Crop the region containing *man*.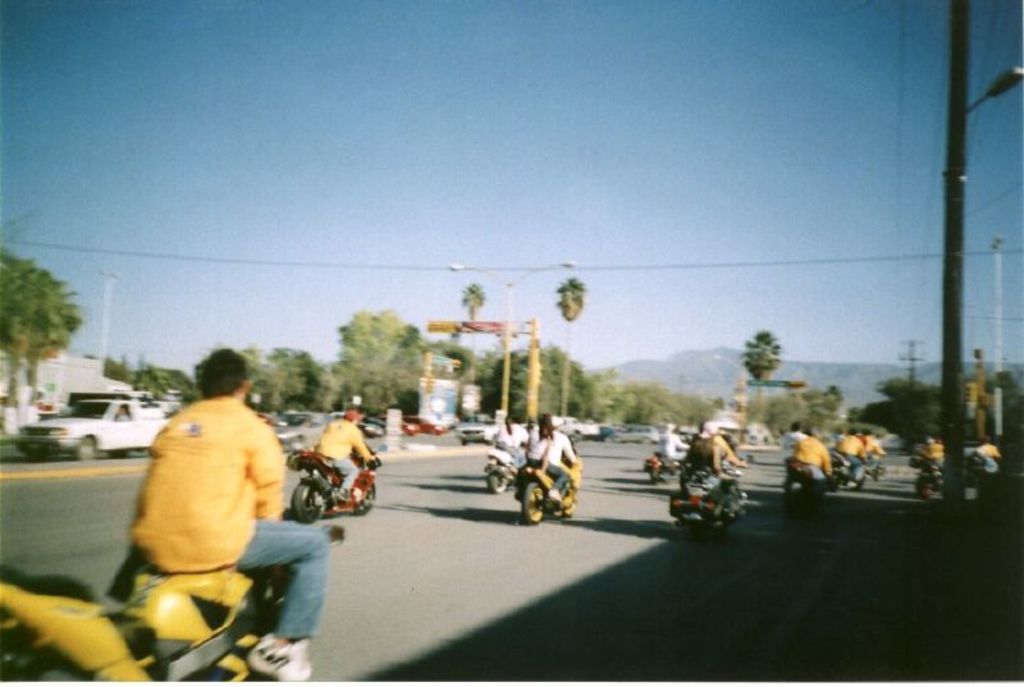
Crop region: rect(315, 412, 380, 501).
